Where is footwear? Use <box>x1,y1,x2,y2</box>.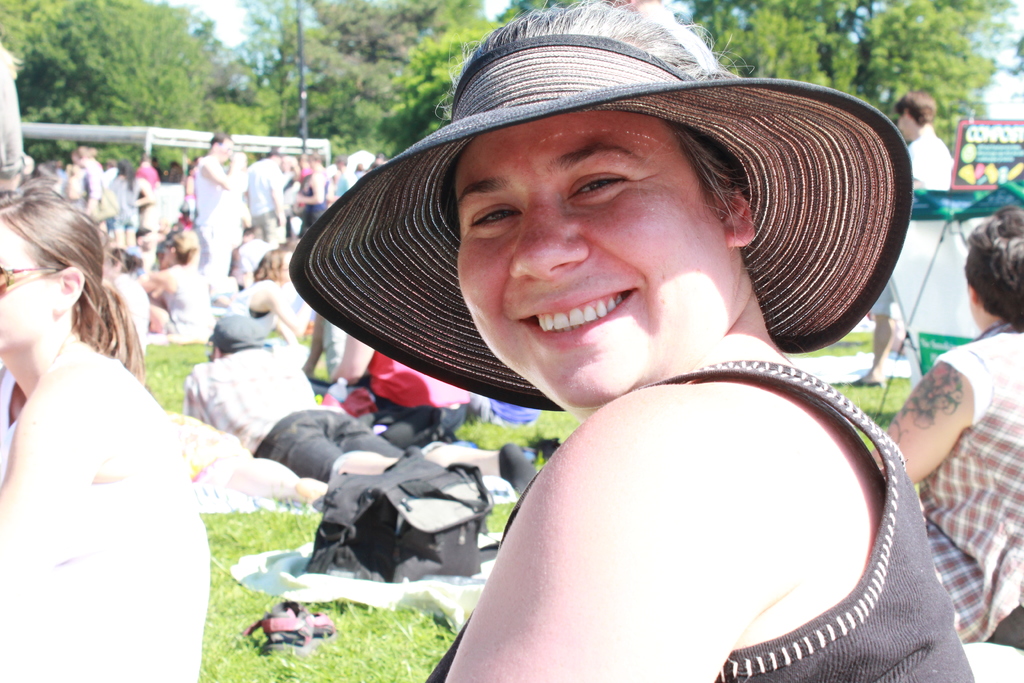
<box>242,595,316,656</box>.
